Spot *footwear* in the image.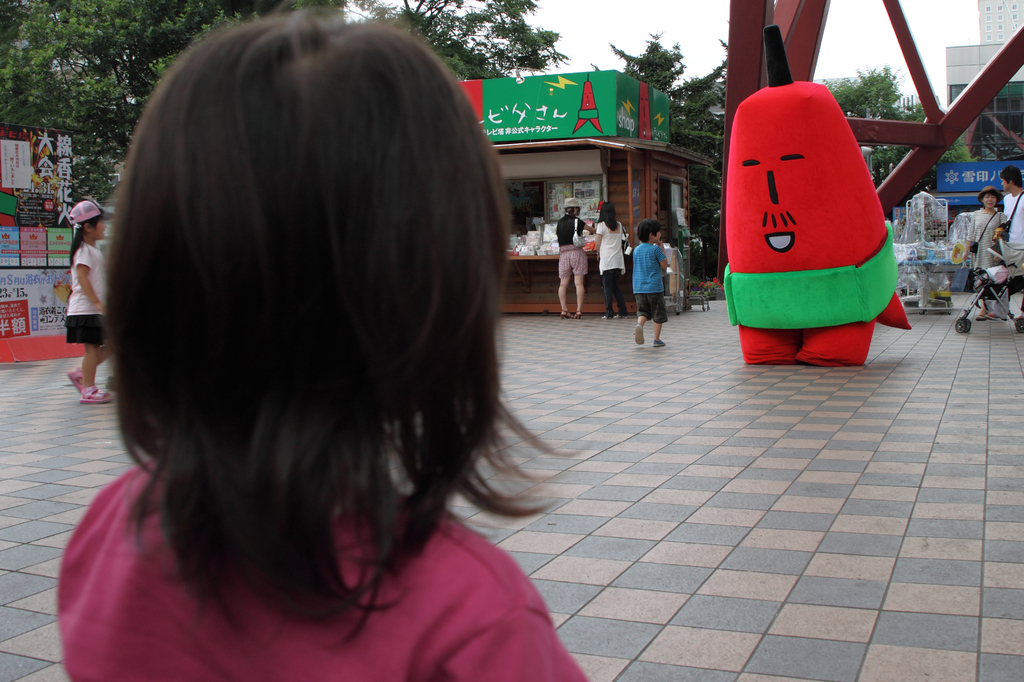
*footwear* found at Rect(602, 303, 612, 324).
